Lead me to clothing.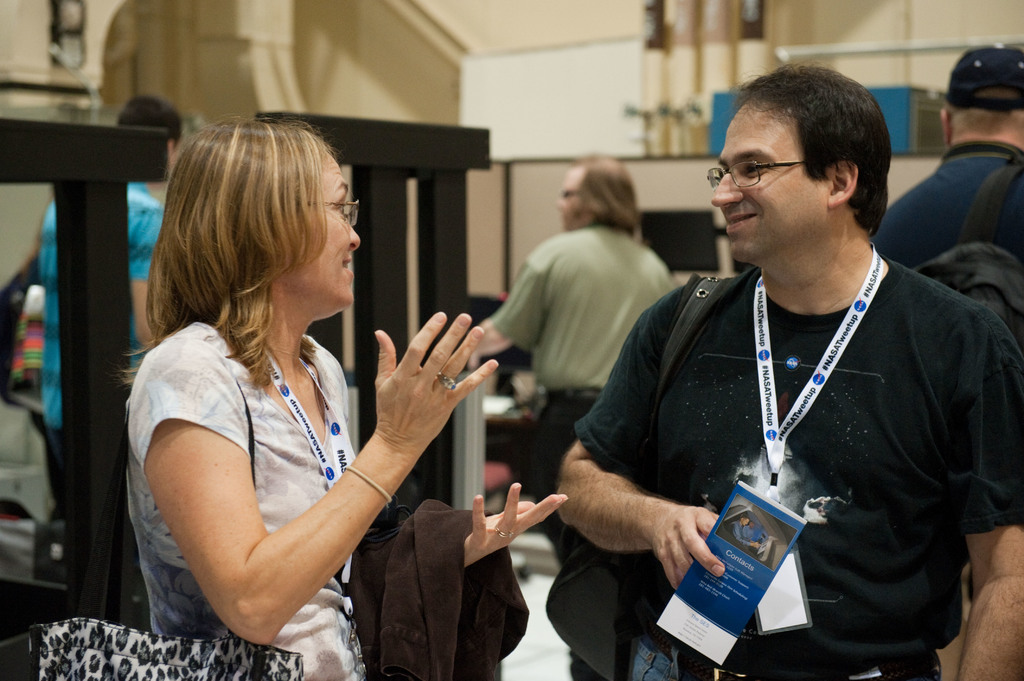
Lead to BBox(611, 220, 998, 672).
